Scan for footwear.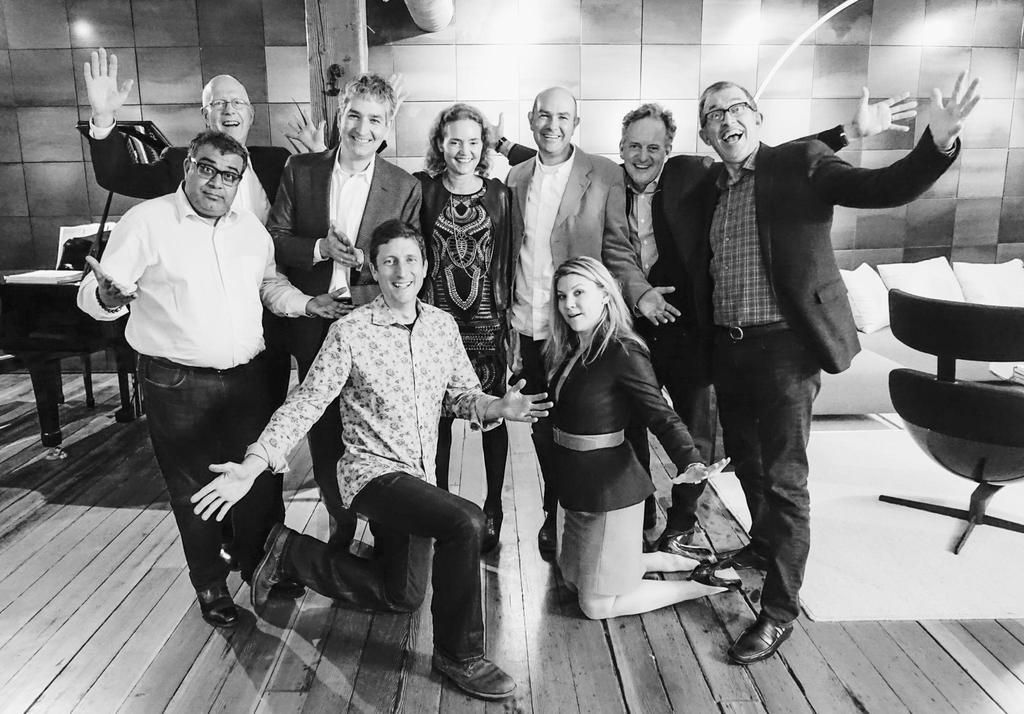
Scan result: x1=715 y1=542 x2=764 y2=571.
